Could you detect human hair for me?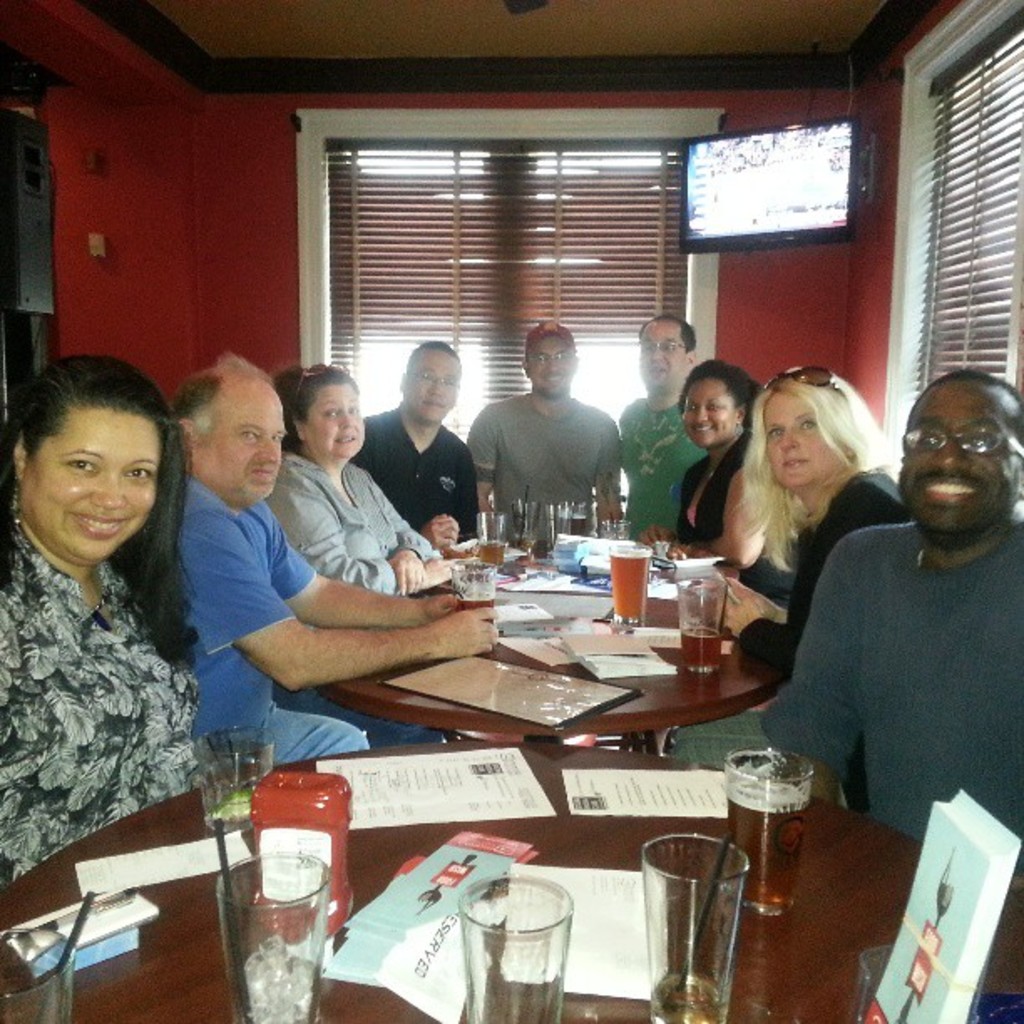
Detection result: 403, 336, 462, 387.
